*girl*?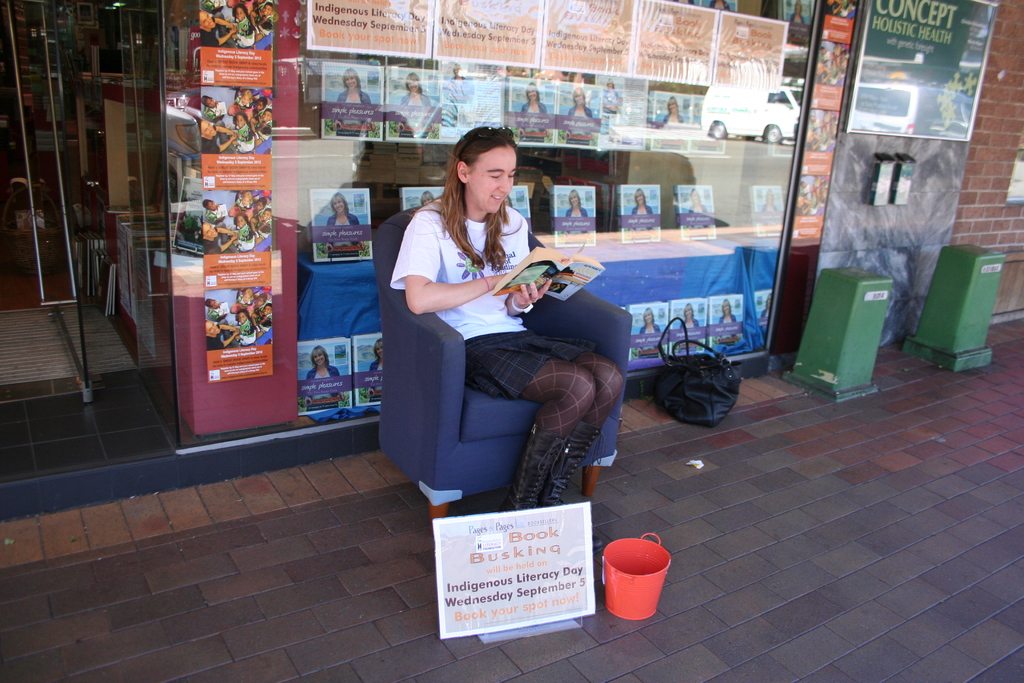
328, 190, 363, 260
